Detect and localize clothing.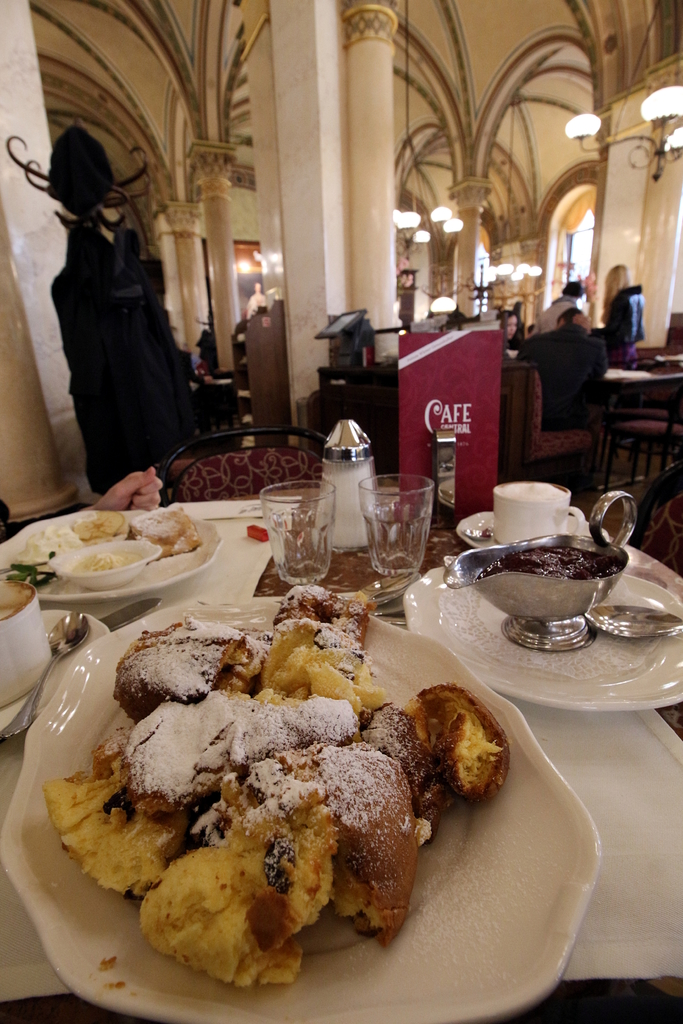
Localized at box=[45, 163, 194, 492].
